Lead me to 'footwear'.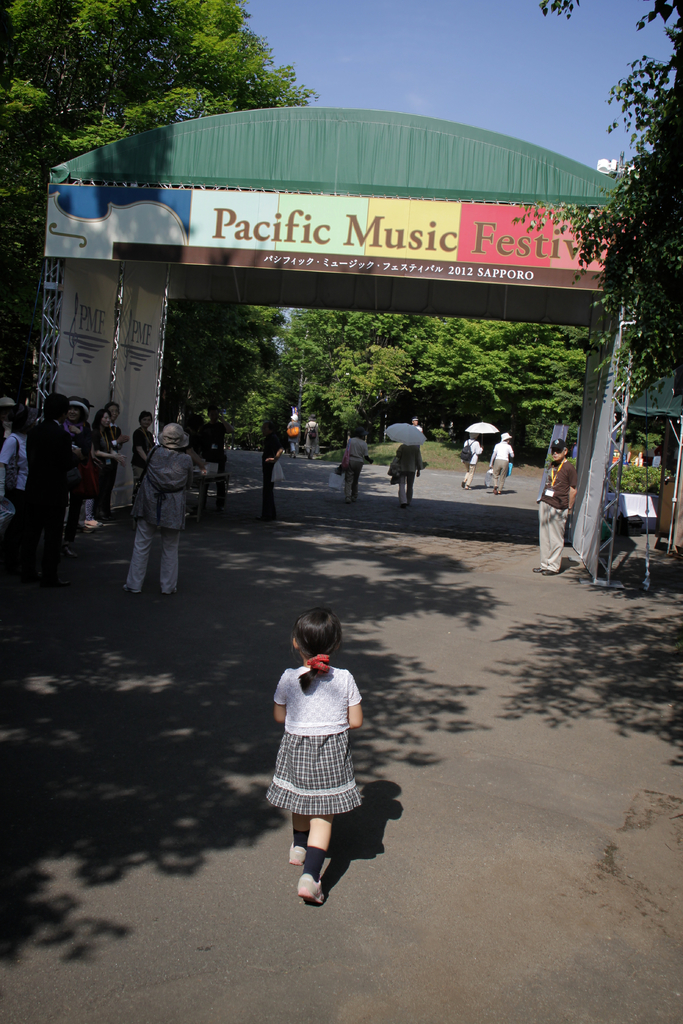
Lead to BBox(287, 847, 357, 912).
